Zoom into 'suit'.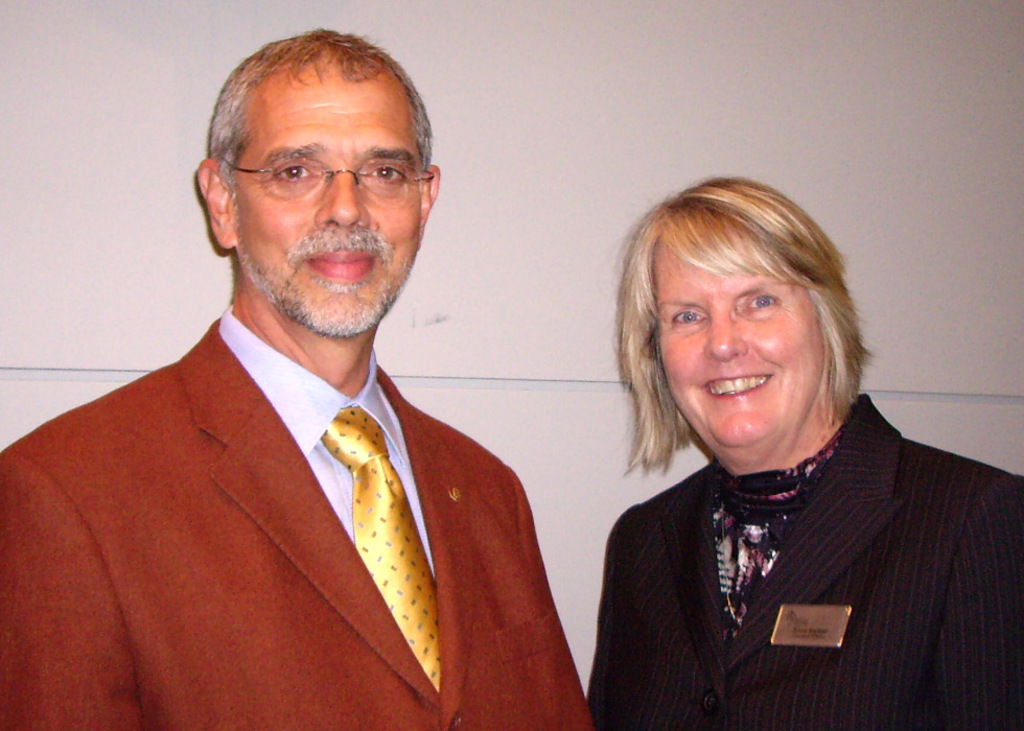
Zoom target: crop(589, 395, 1023, 730).
